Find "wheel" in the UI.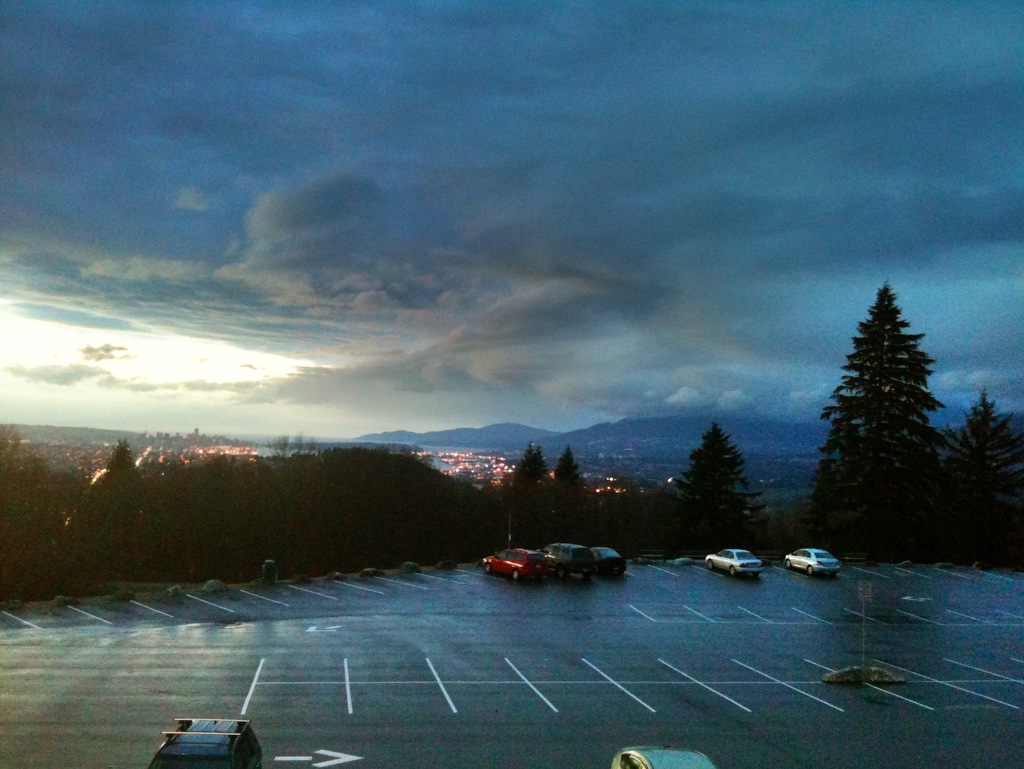
UI element at (left=785, top=560, right=791, bottom=569).
